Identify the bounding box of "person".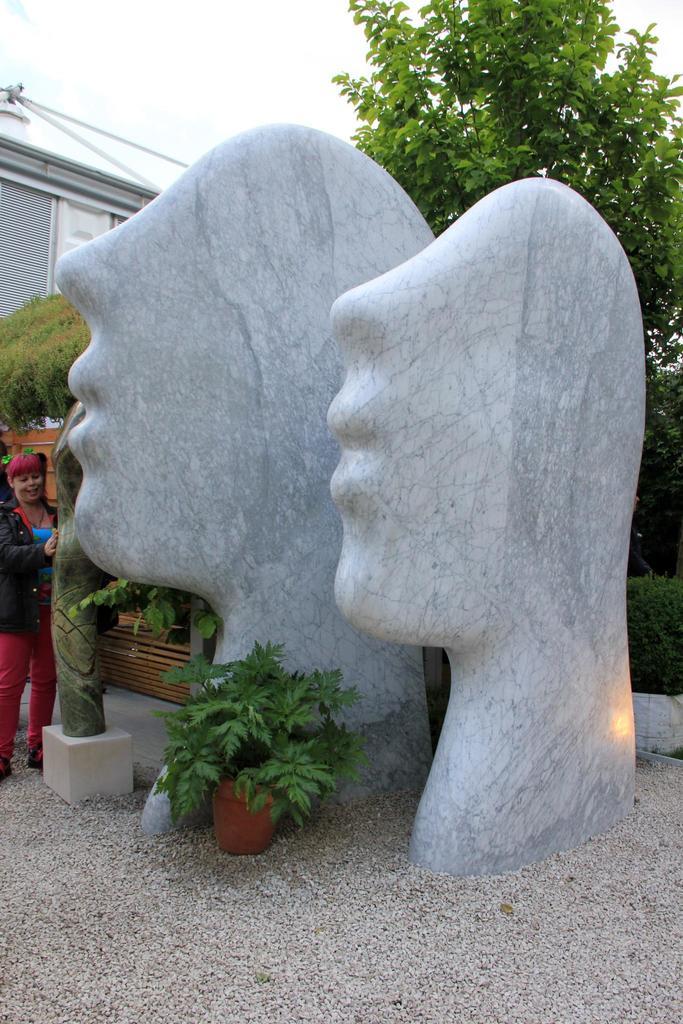
0,456,63,777.
